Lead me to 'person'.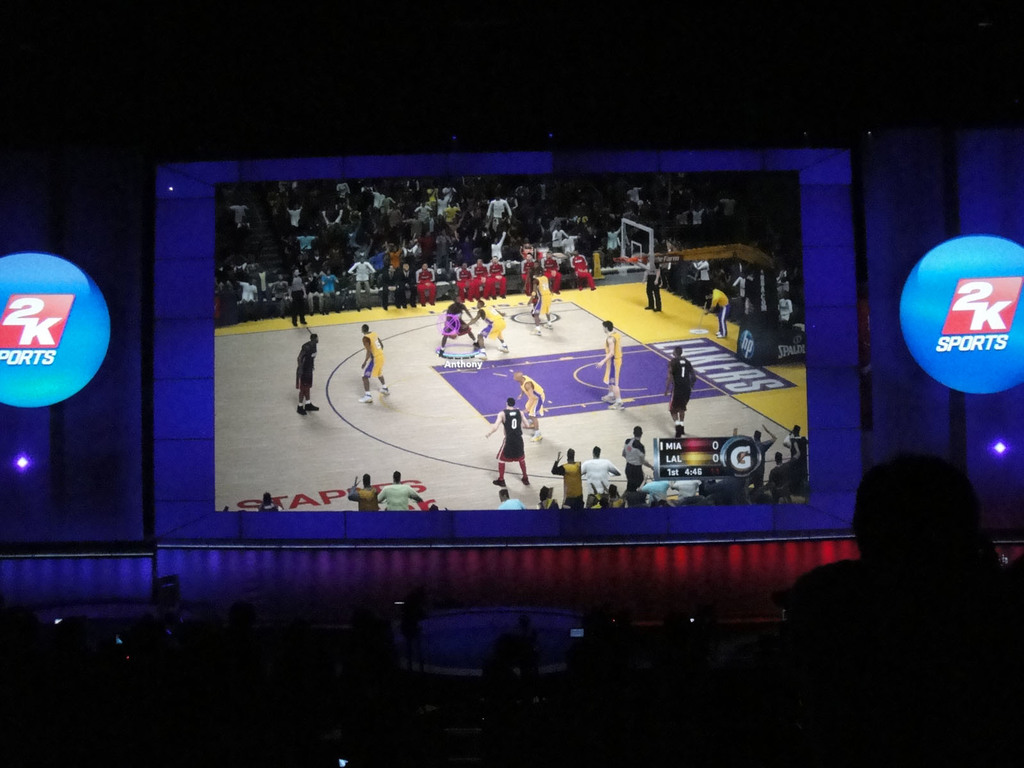
Lead to bbox=[481, 396, 531, 486].
